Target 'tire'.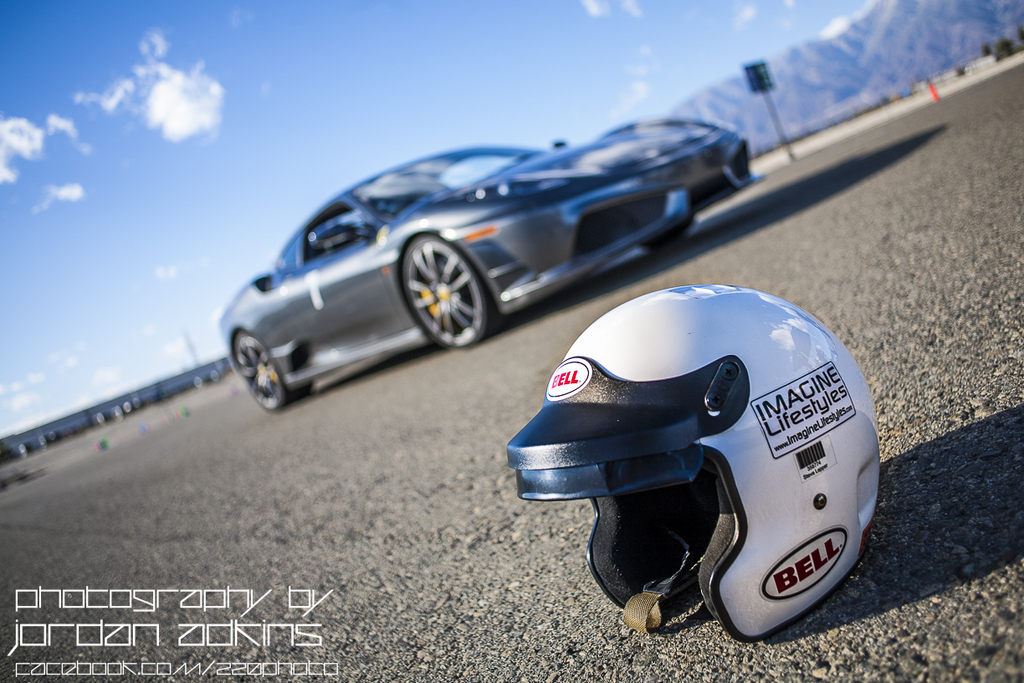
Target region: (x1=398, y1=223, x2=481, y2=362).
